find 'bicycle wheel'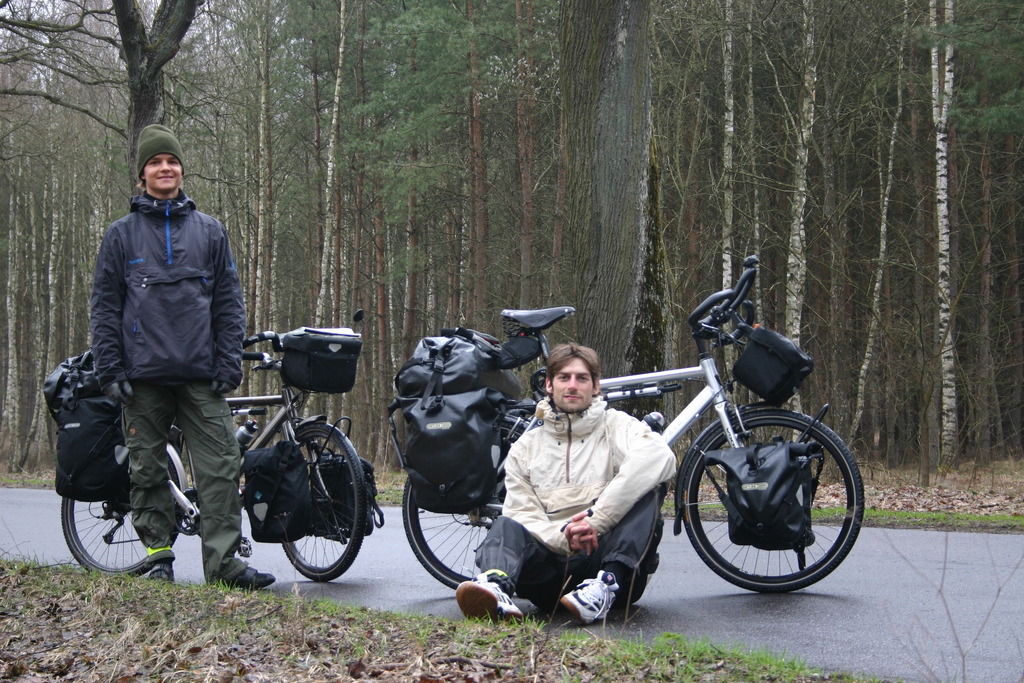
[679,409,868,589]
